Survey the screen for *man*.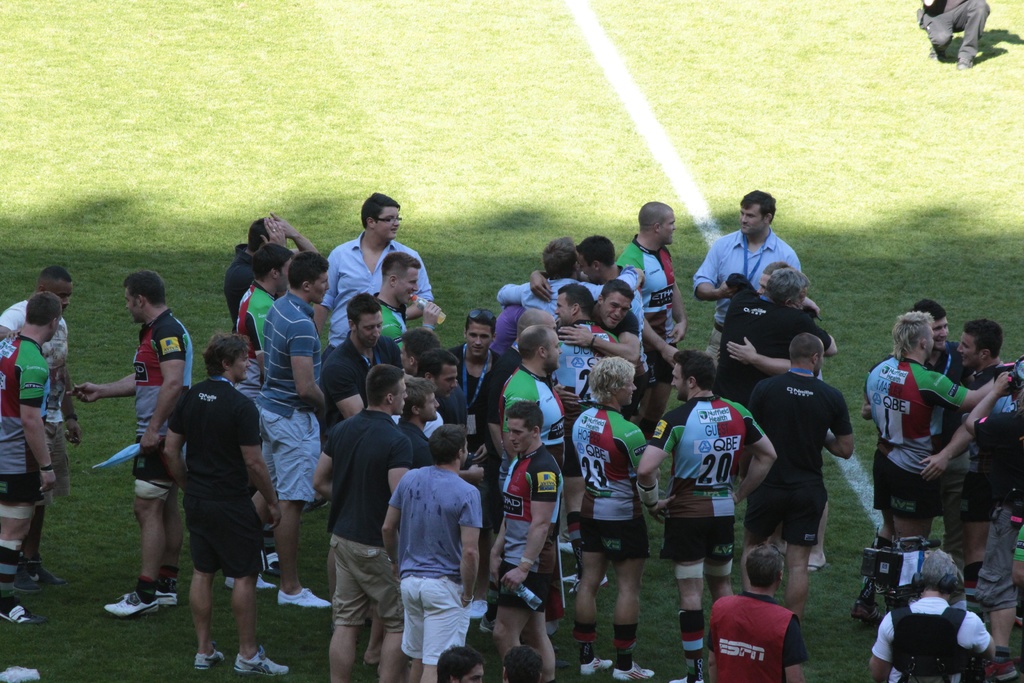
Survey found: (430, 352, 463, 425).
